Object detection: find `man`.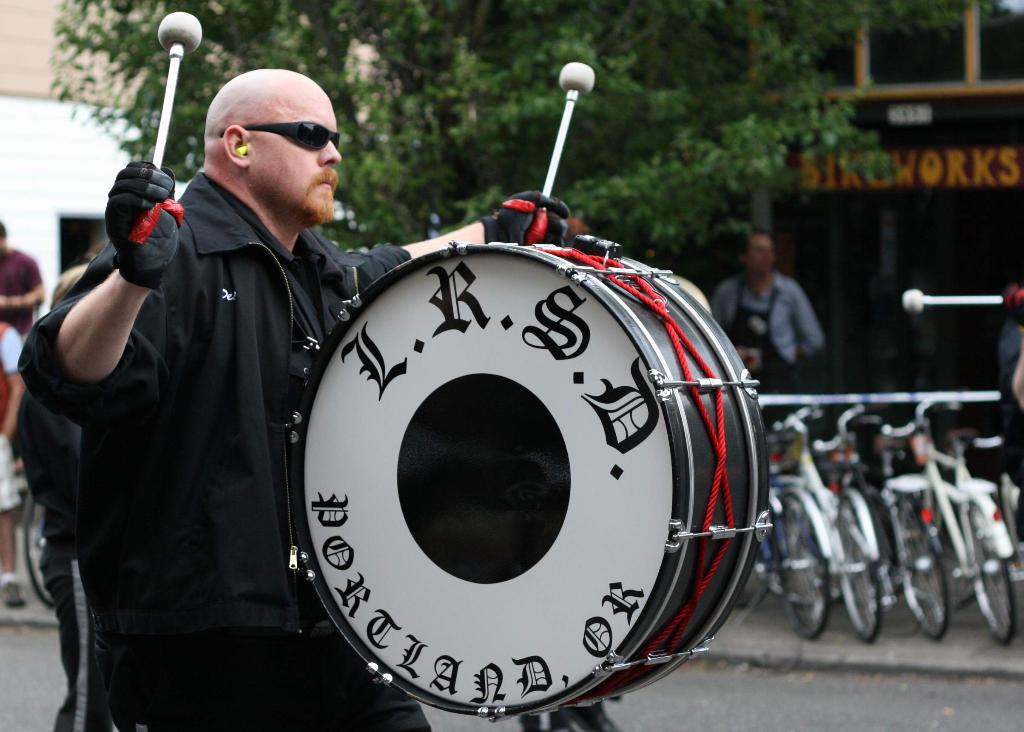
24:64:575:731.
